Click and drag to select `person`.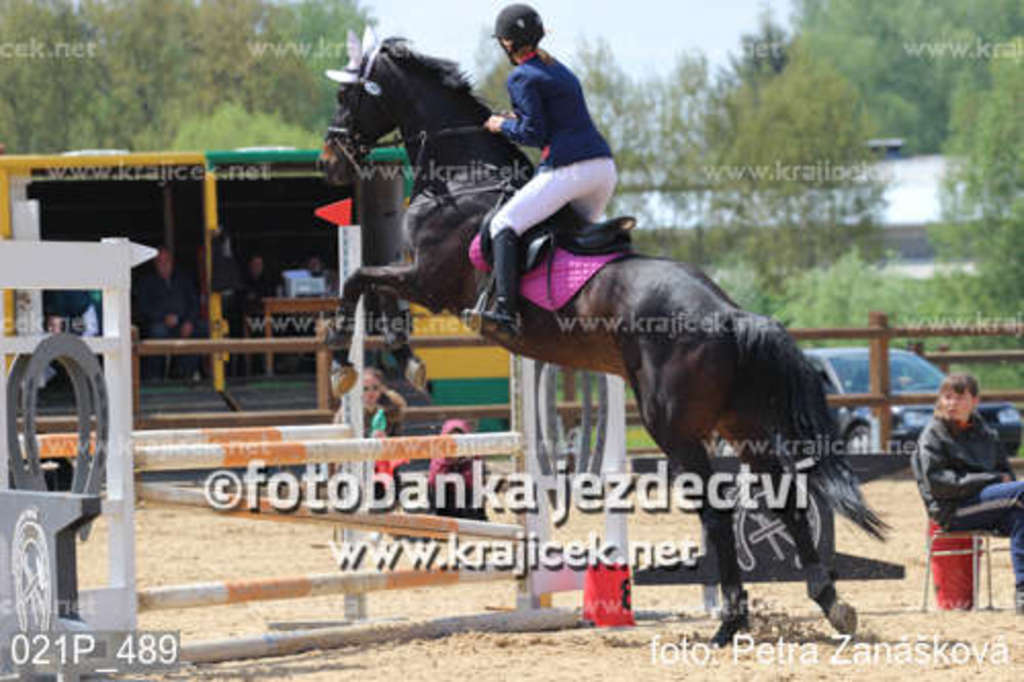
Selection: Rect(451, 0, 621, 332).
